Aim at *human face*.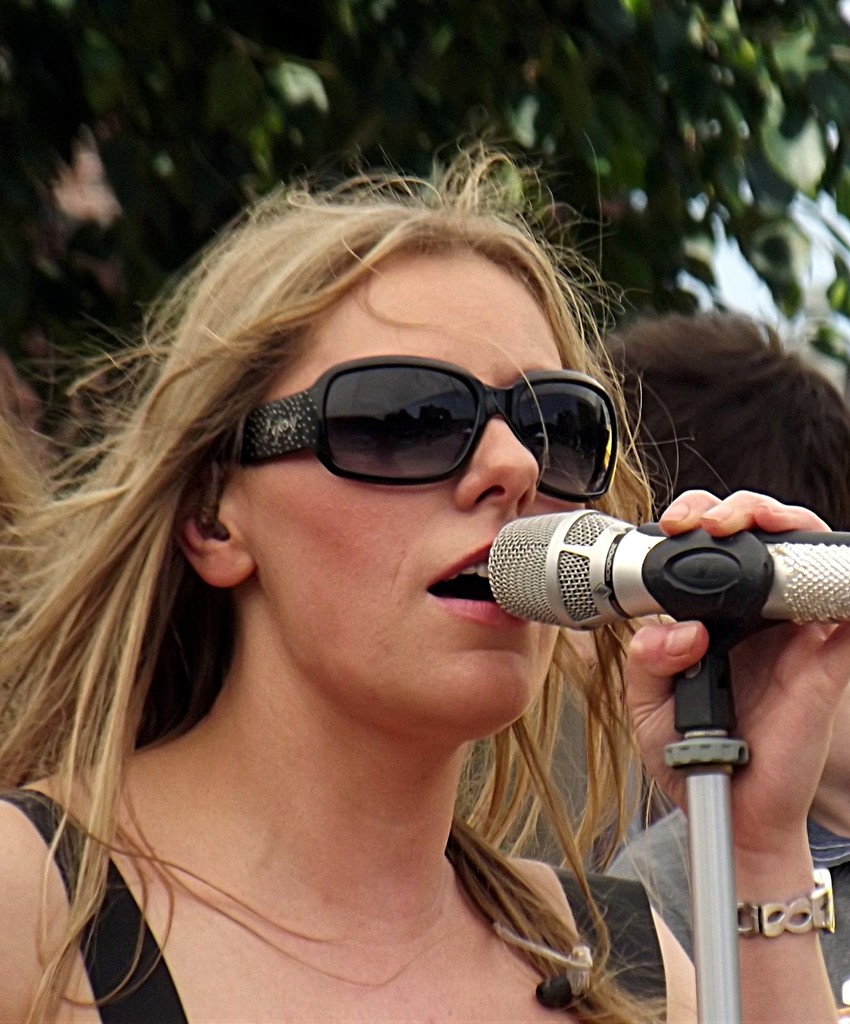
Aimed at 230, 252, 571, 736.
